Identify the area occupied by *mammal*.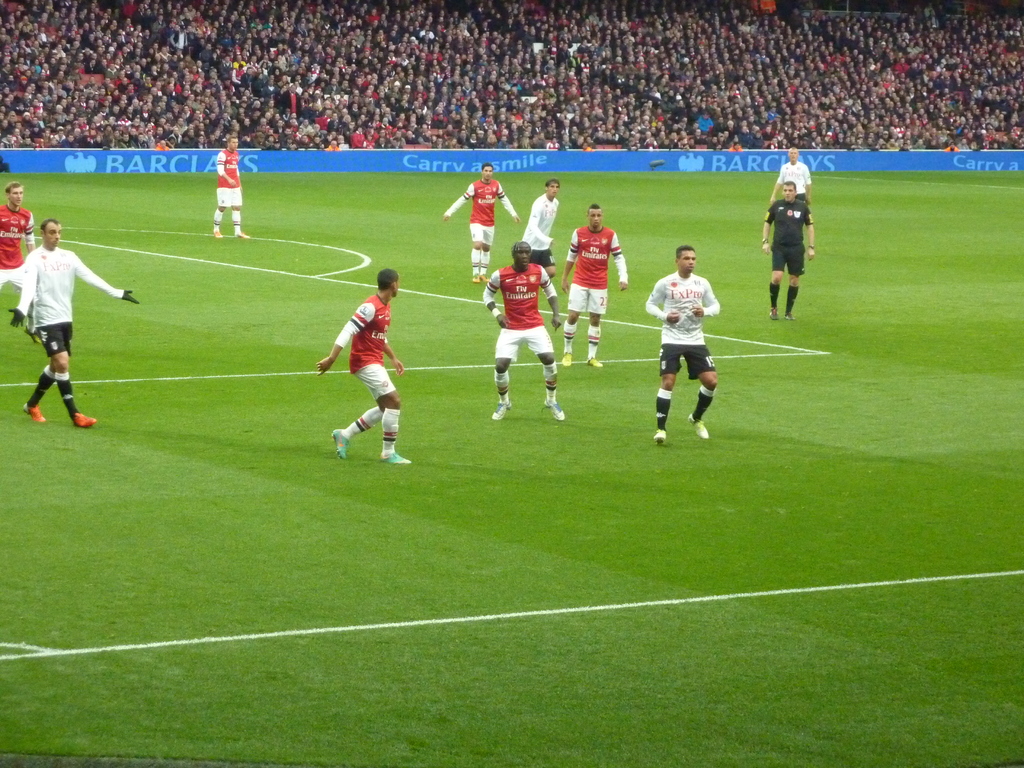
Area: BBox(0, 182, 40, 298).
